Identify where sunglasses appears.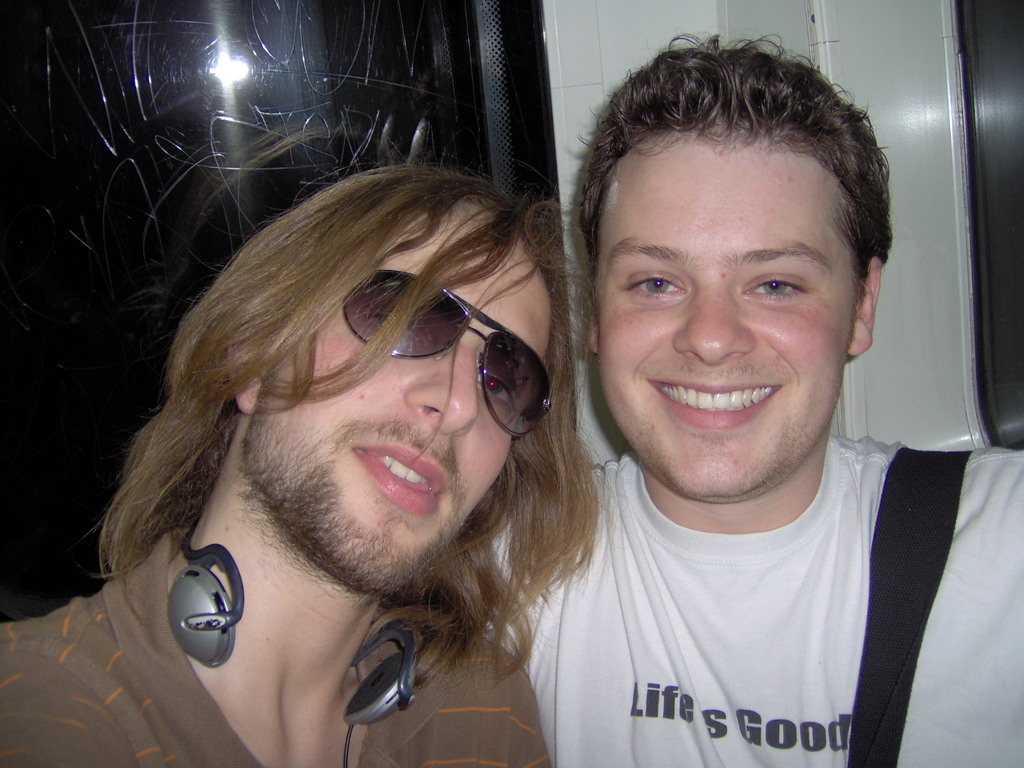
Appears at (346,270,557,440).
